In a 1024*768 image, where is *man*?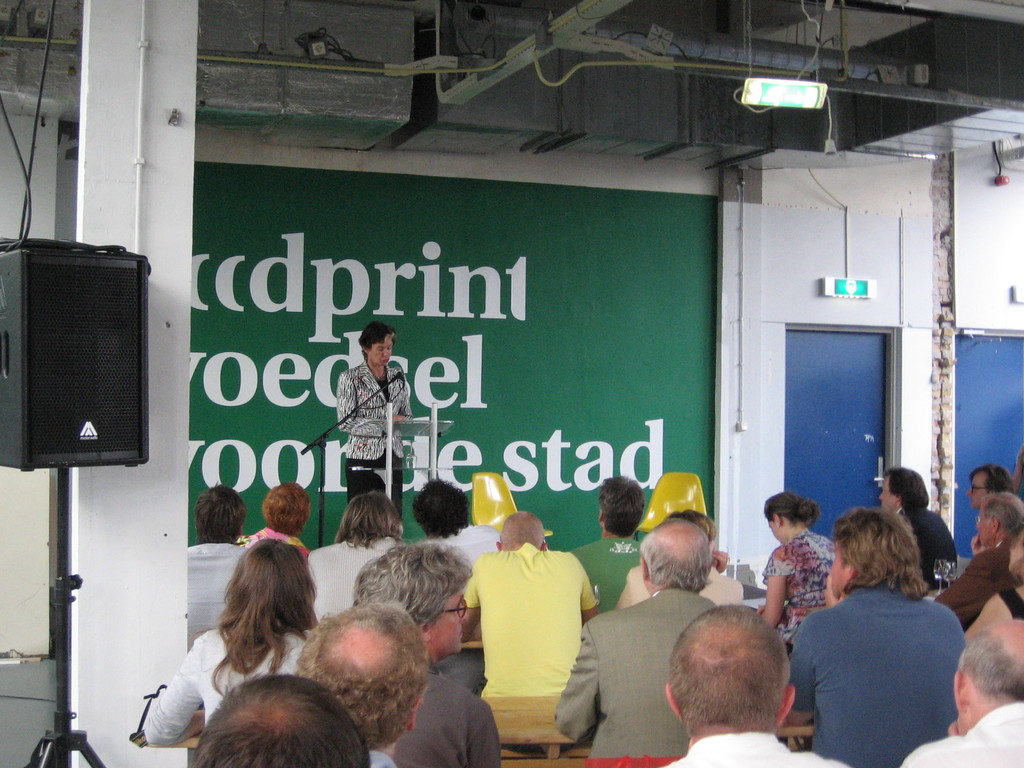
x1=303, y1=490, x2=410, y2=622.
